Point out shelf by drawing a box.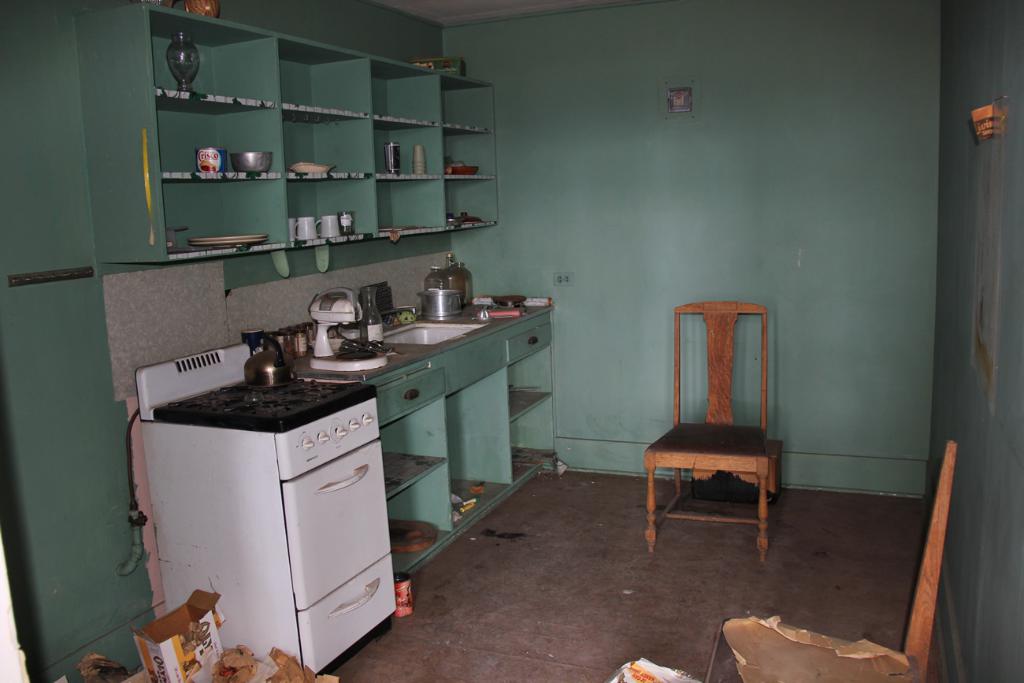
<bbox>495, 348, 558, 422</bbox>.
